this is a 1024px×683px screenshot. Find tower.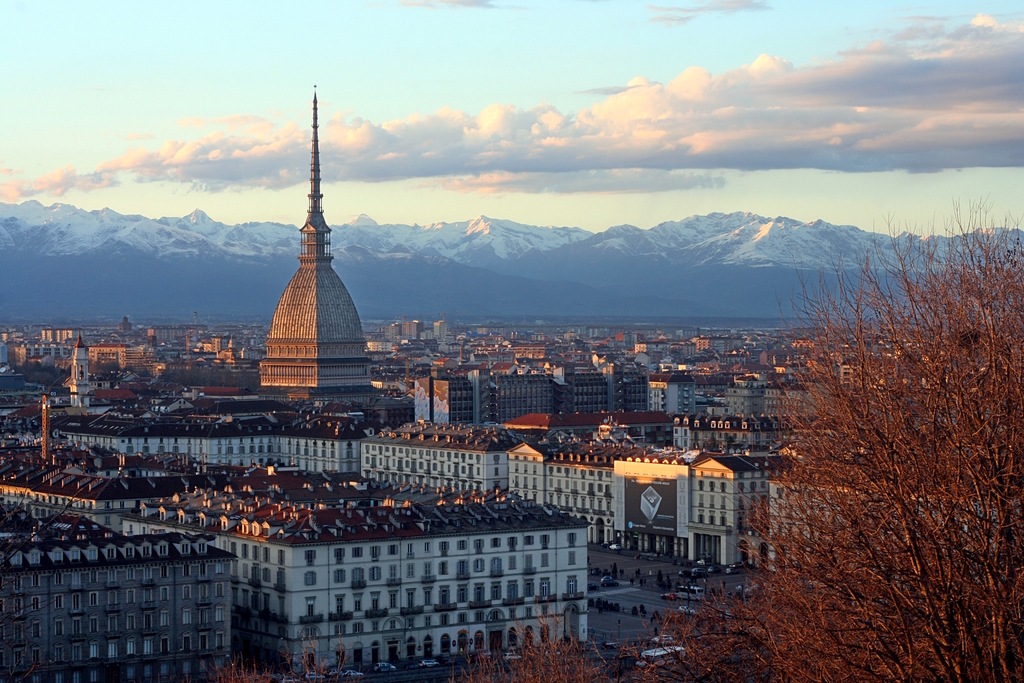
Bounding box: {"left": 258, "top": 97, "right": 372, "bottom": 411}.
